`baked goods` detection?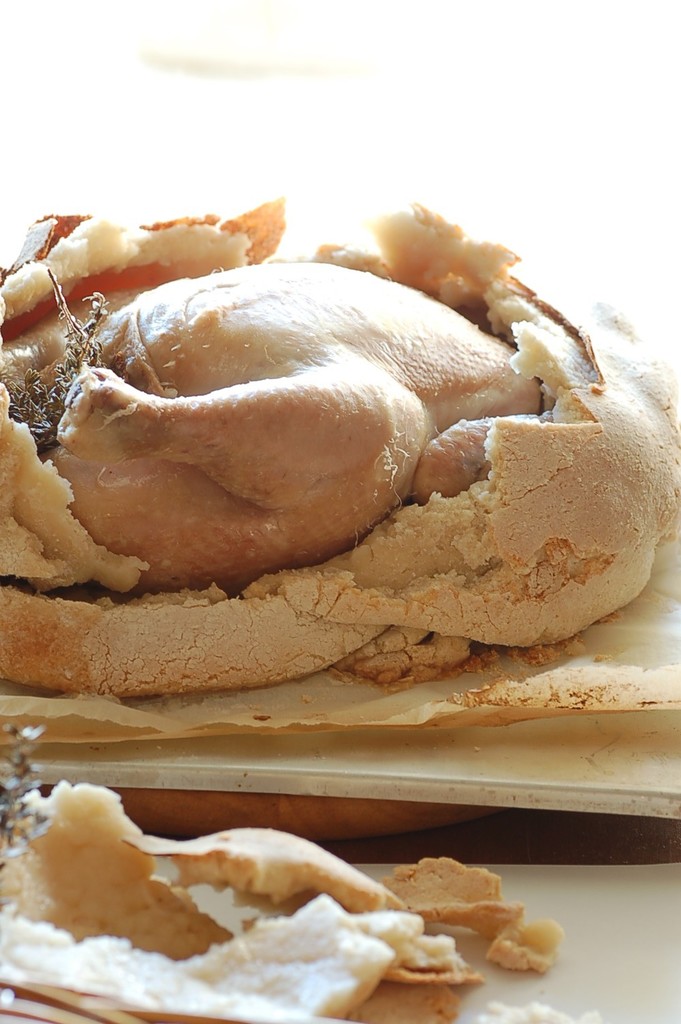
<box>0,191,680,702</box>
